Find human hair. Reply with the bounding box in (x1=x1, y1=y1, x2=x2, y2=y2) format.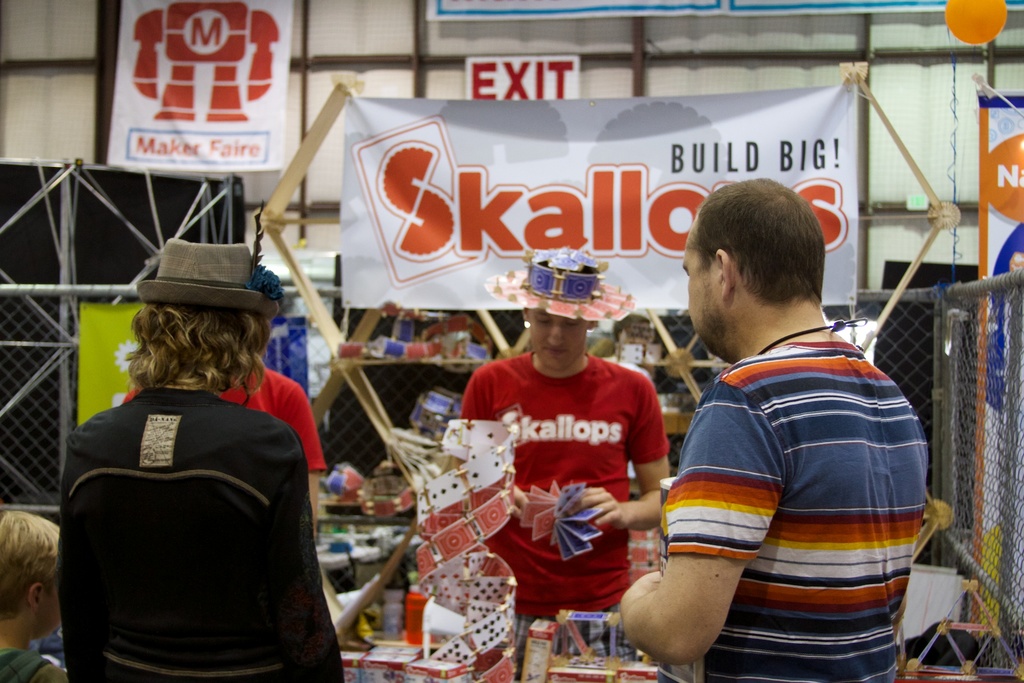
(x1=0, y1=511, x2=61, y2=623).
